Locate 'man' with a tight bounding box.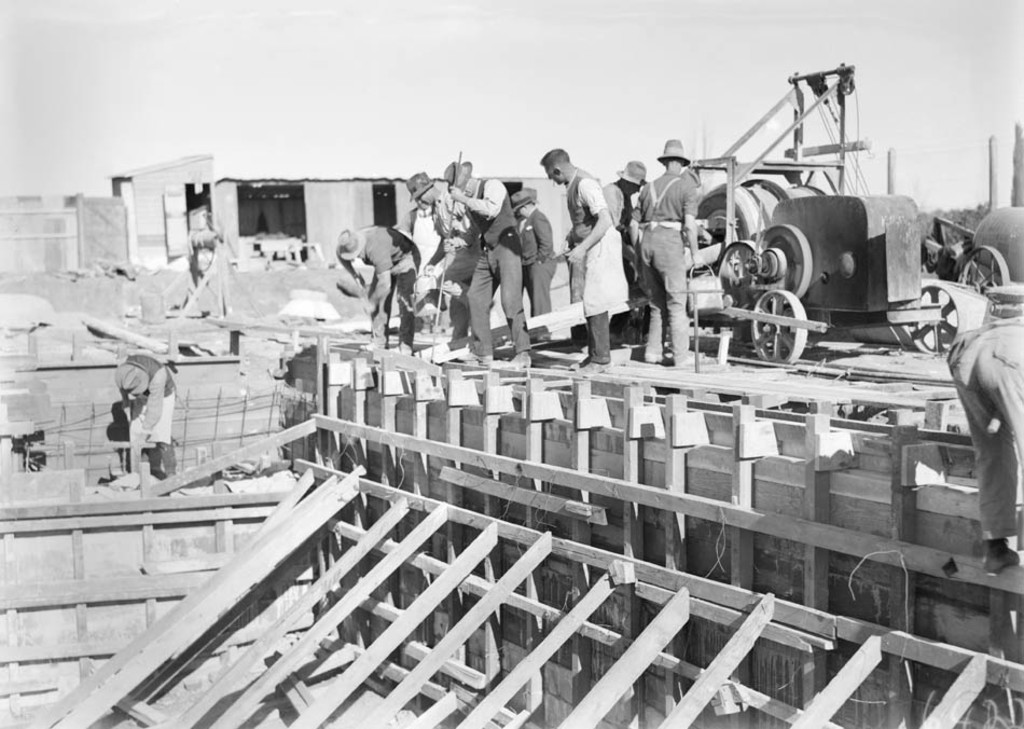
[103,355,181,487].
